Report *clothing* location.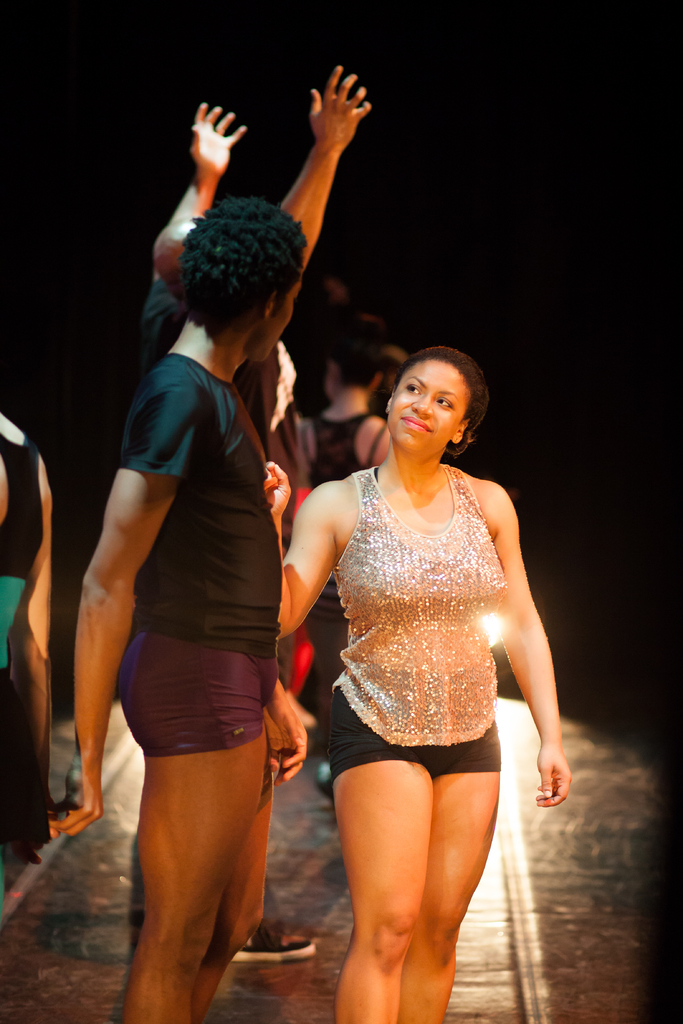
Report: 117, 351, 282, 760.
